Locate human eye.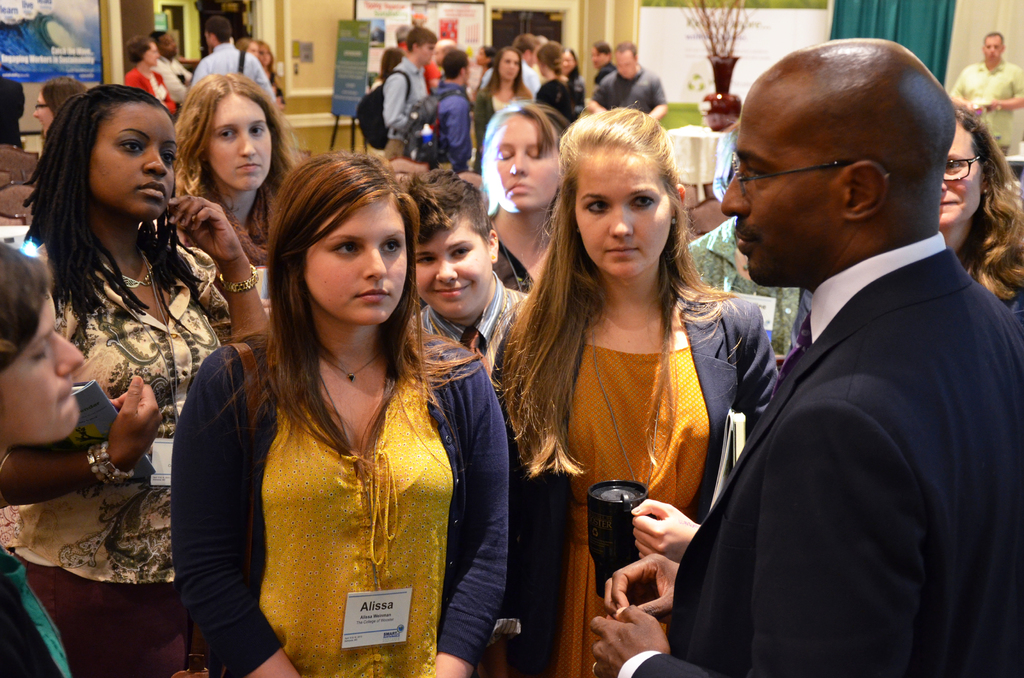
Bounding box: bbox(583, 195, 609, 216).
